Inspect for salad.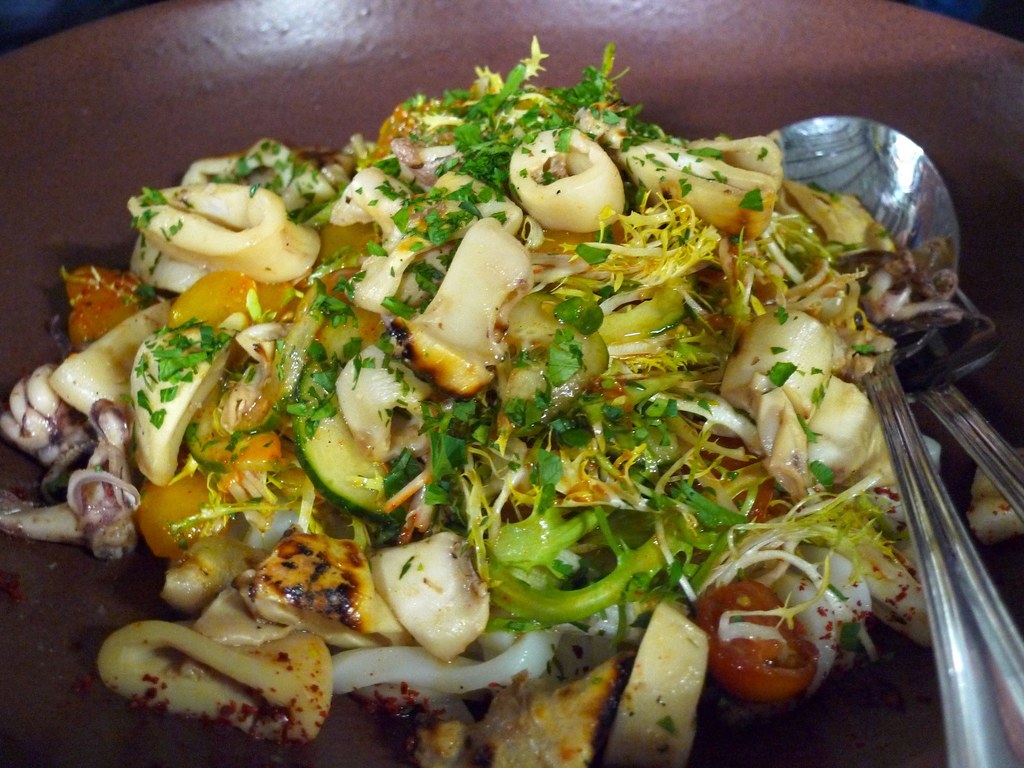
Inspection: (x1=15, y1=70, x2=998, y2=764).
